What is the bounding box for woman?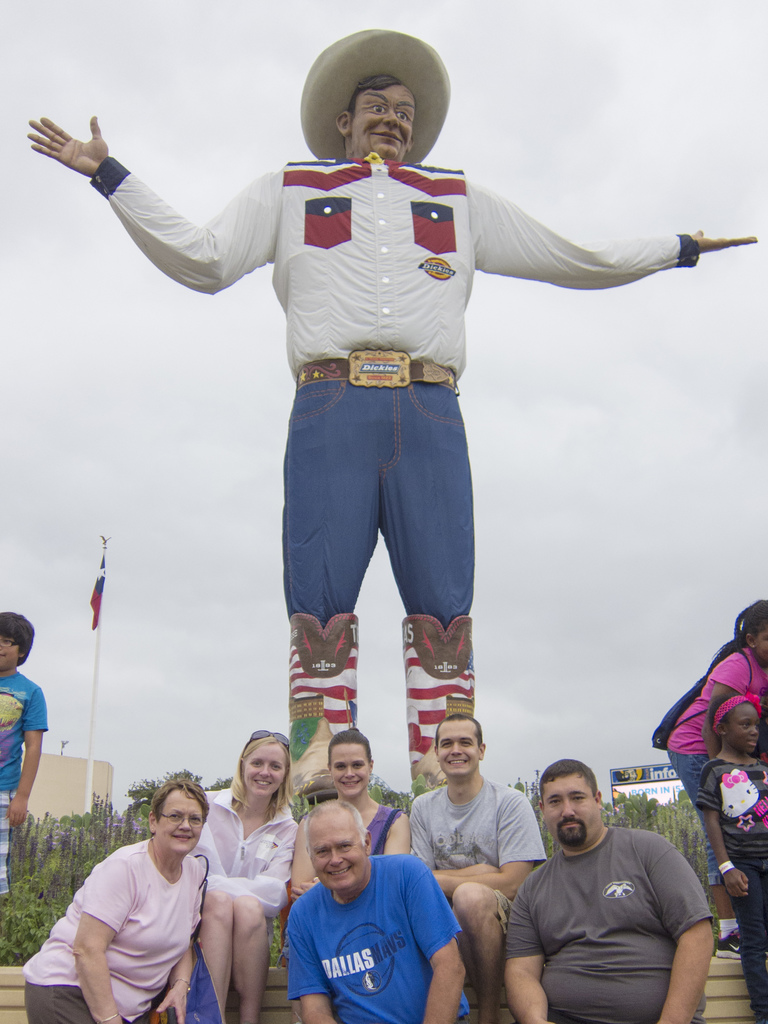
Rect(287, 730, 415, 898).
